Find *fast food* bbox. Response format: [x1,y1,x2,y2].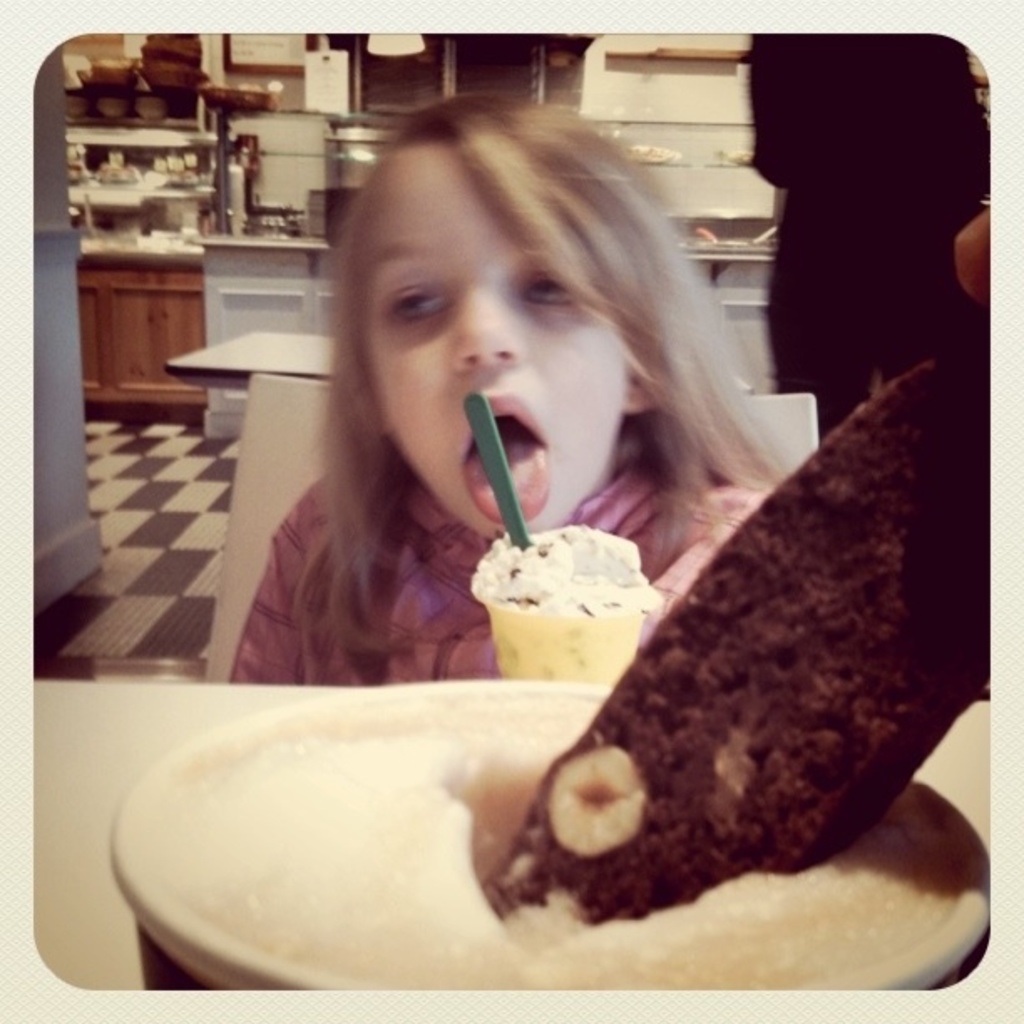
[499,380,957,917].
